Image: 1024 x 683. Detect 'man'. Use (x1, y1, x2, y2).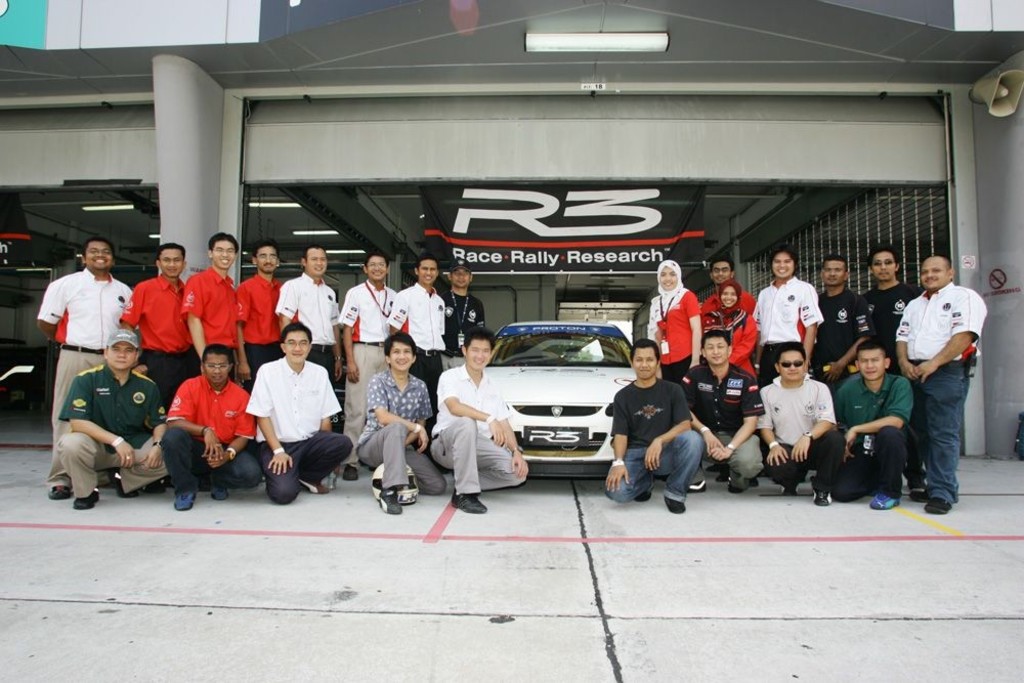
(181, 225, 239, 370).
